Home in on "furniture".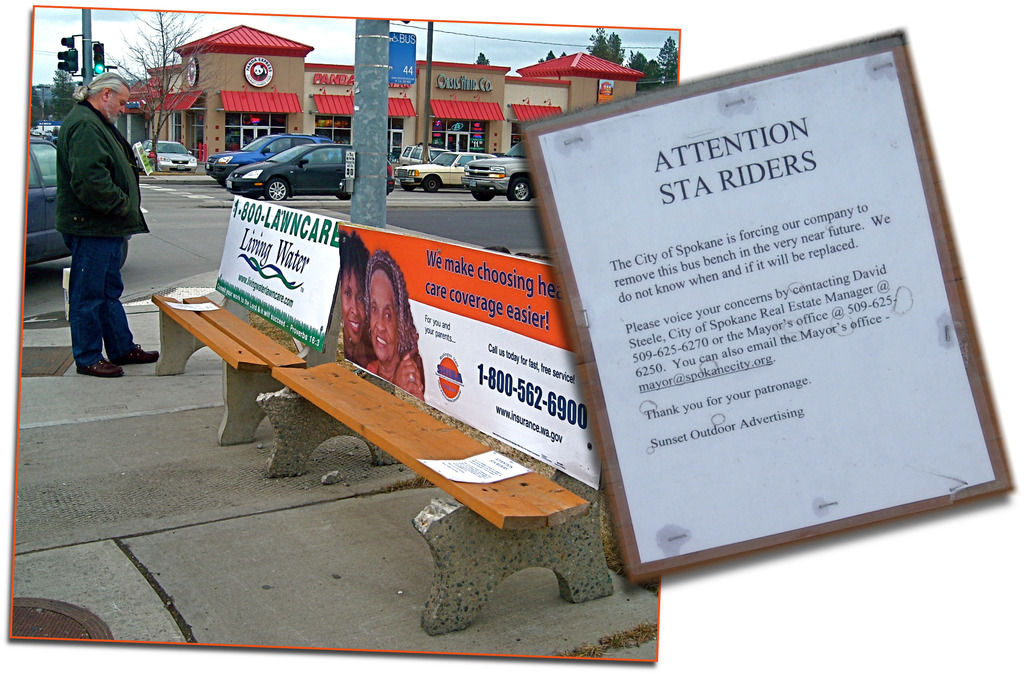
Homed in at pyautogui.locateOnScreen(152, 192, 356, 444).
